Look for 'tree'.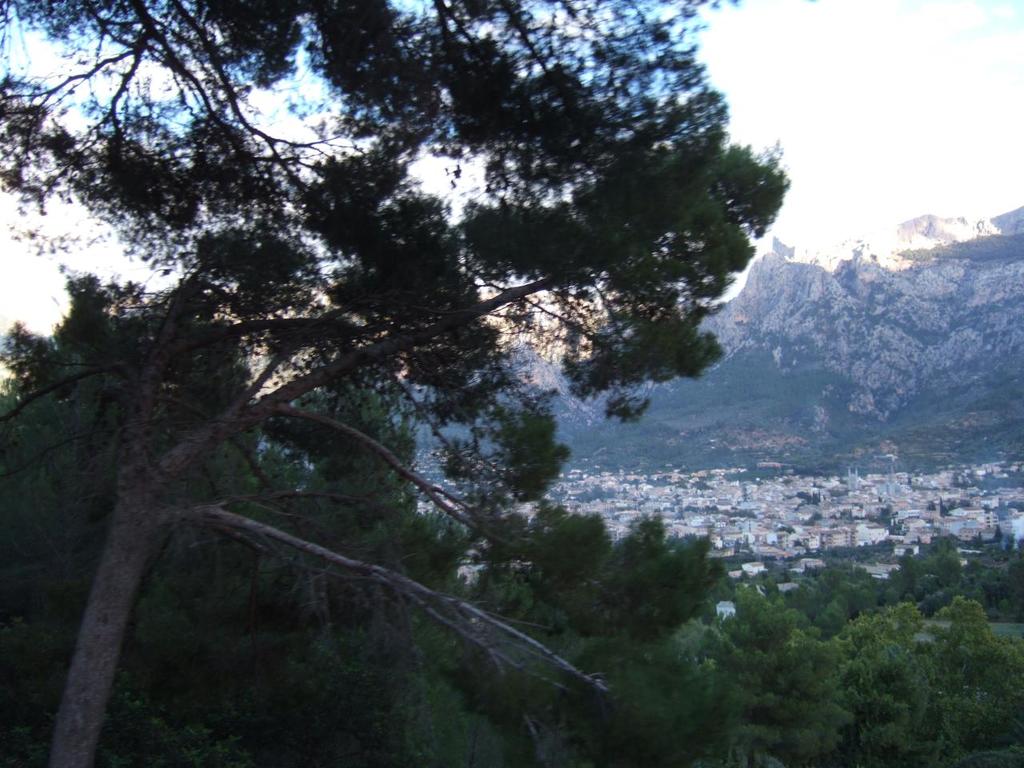
Found: 471, 507, 727, 650.
